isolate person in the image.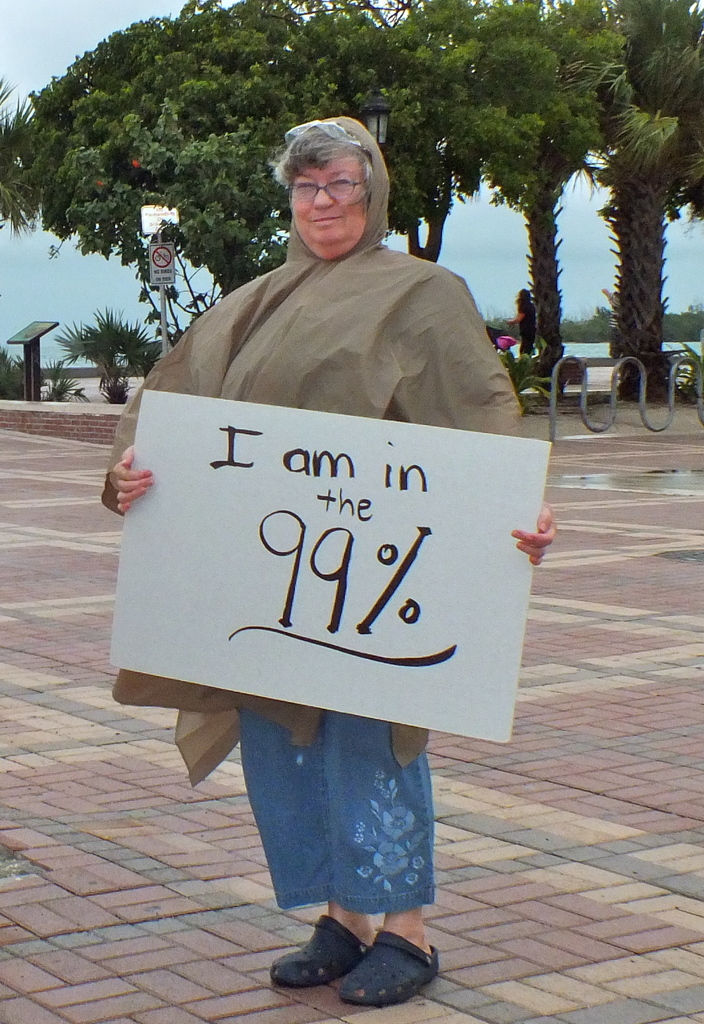
Isolated region: (511,288,536,358).
